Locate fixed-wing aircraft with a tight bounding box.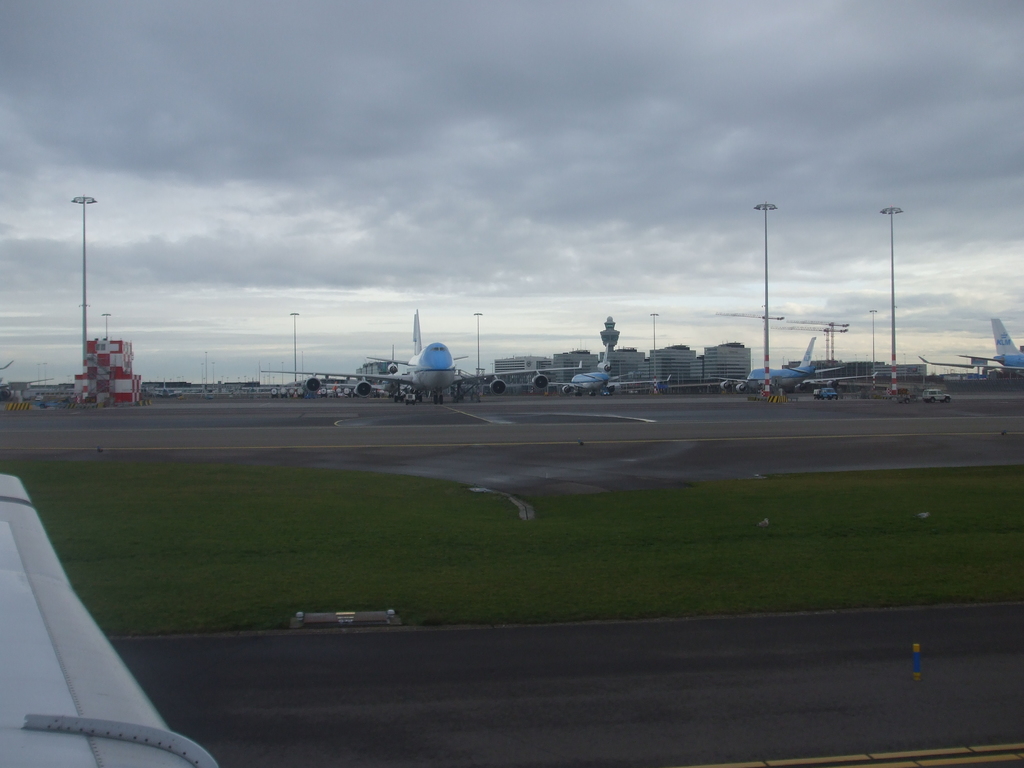
select_region(260, 307, 580, 404).
